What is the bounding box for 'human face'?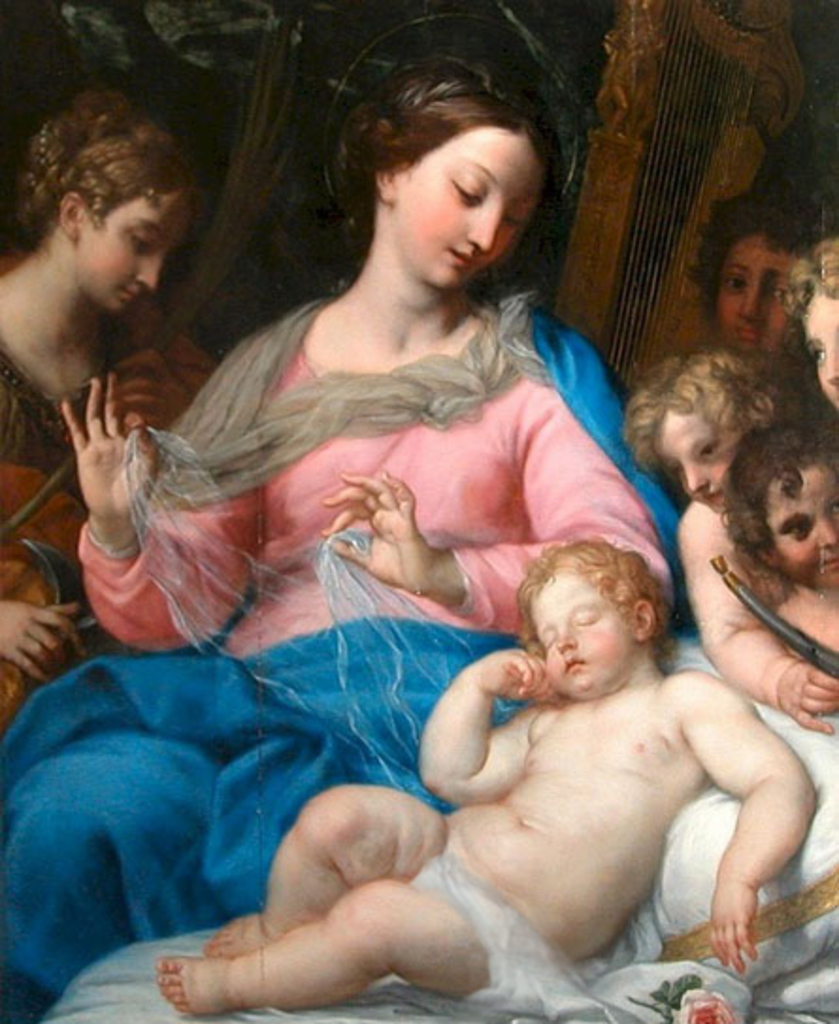
79, 181, 192, 307.
